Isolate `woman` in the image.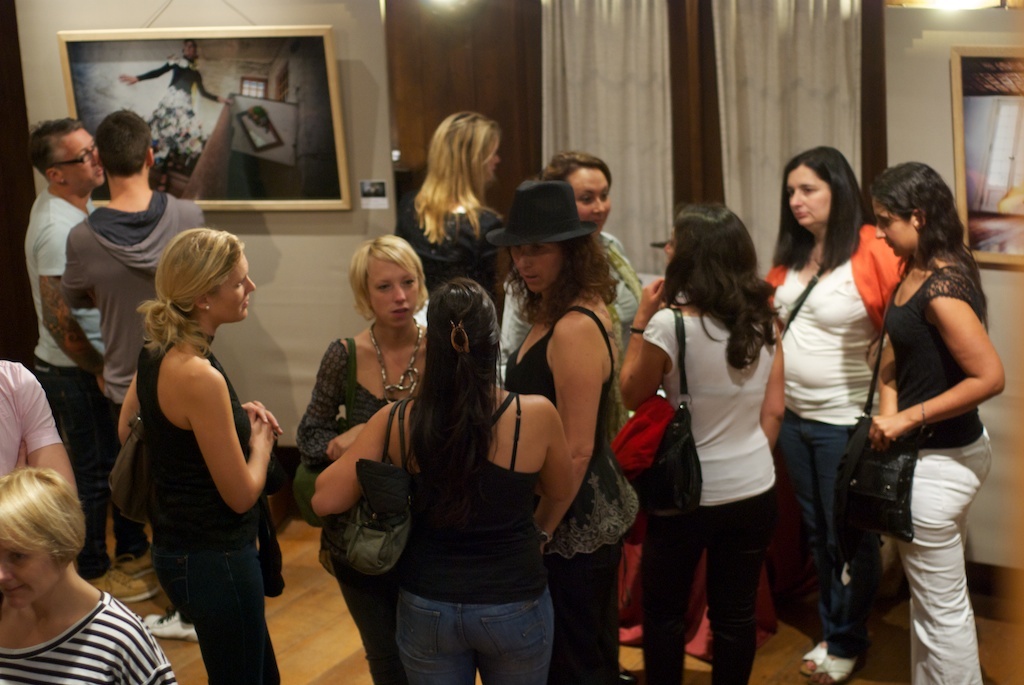
Isolated region: Rect(115, 226, 285, 684).
